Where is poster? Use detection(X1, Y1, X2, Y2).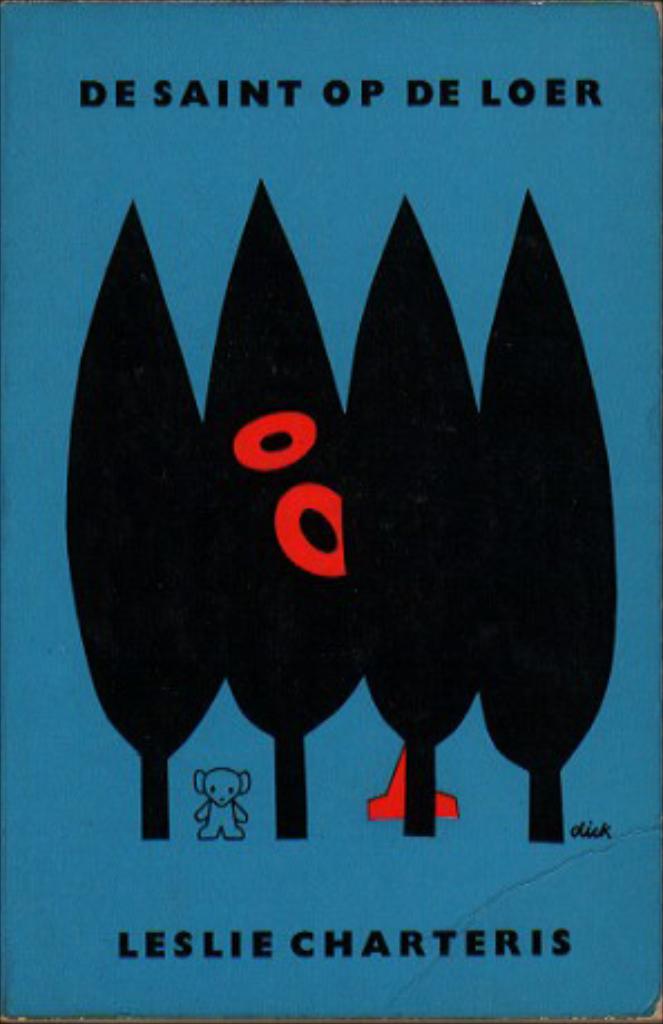
detection(0, 0, 661, 1022).
